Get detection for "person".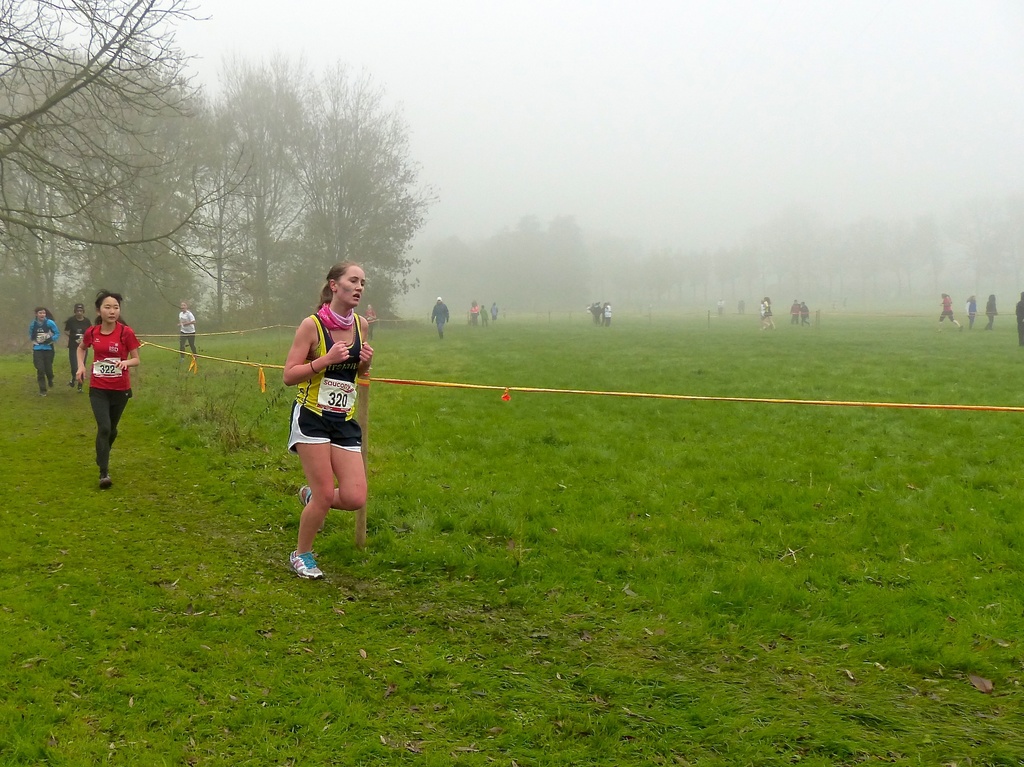
Detection: bbox(428, 296, 451, 342).
